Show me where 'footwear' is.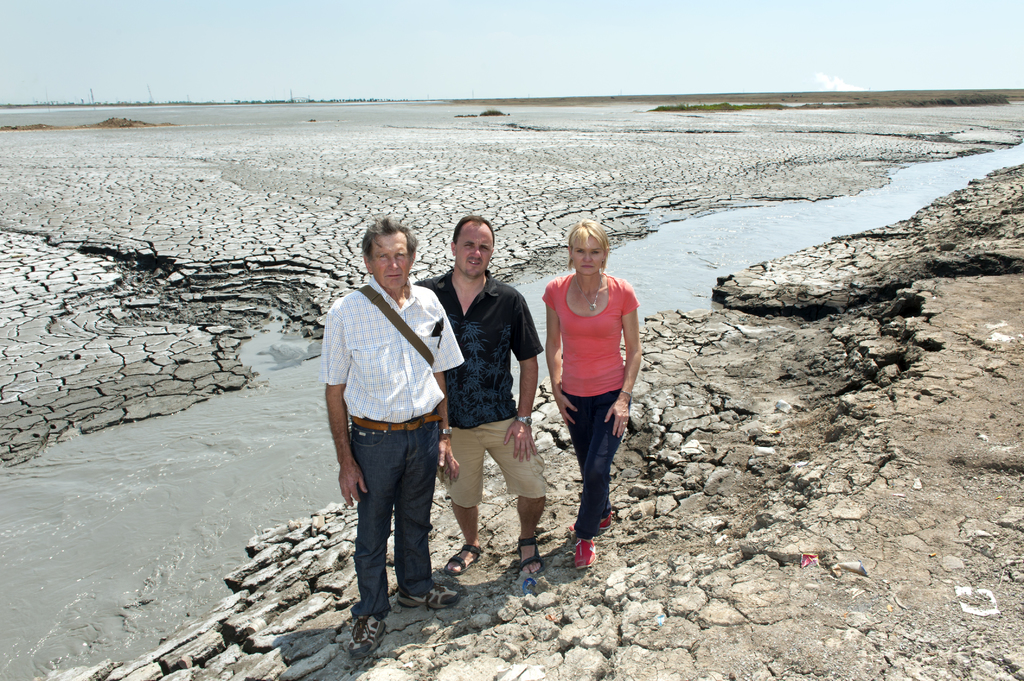
'footwear' is at box(575, 540, 596, 565).
